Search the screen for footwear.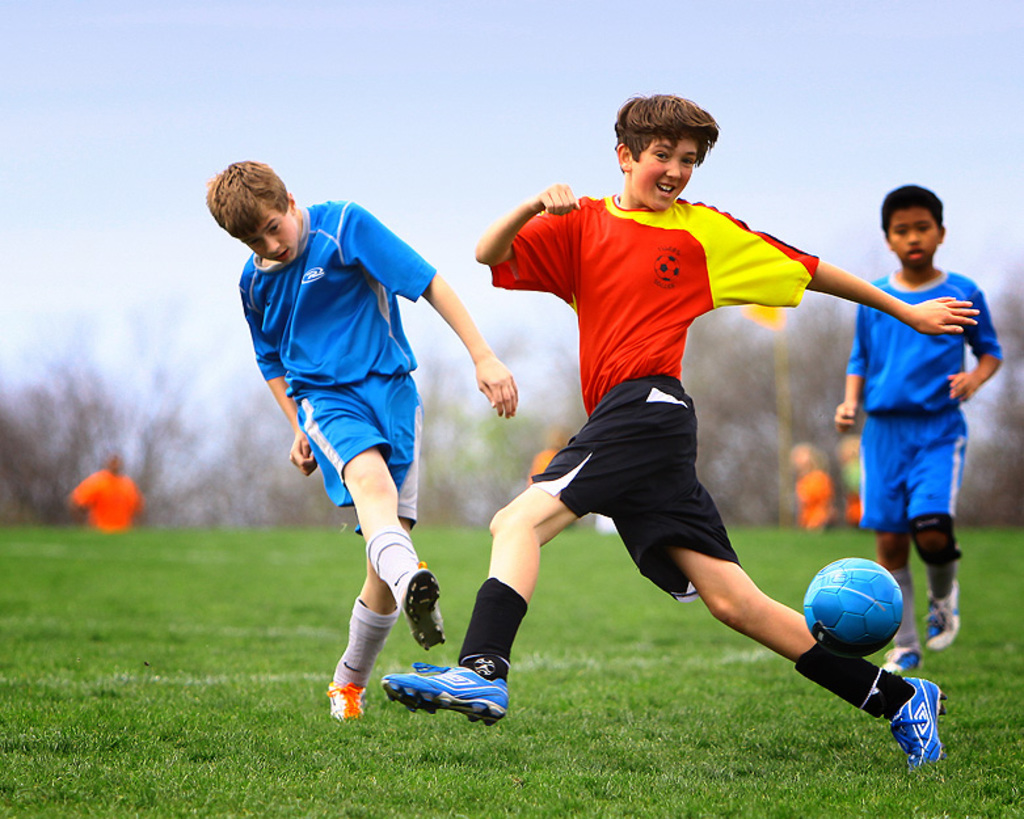
Found at (393, 561, 454, 653).
